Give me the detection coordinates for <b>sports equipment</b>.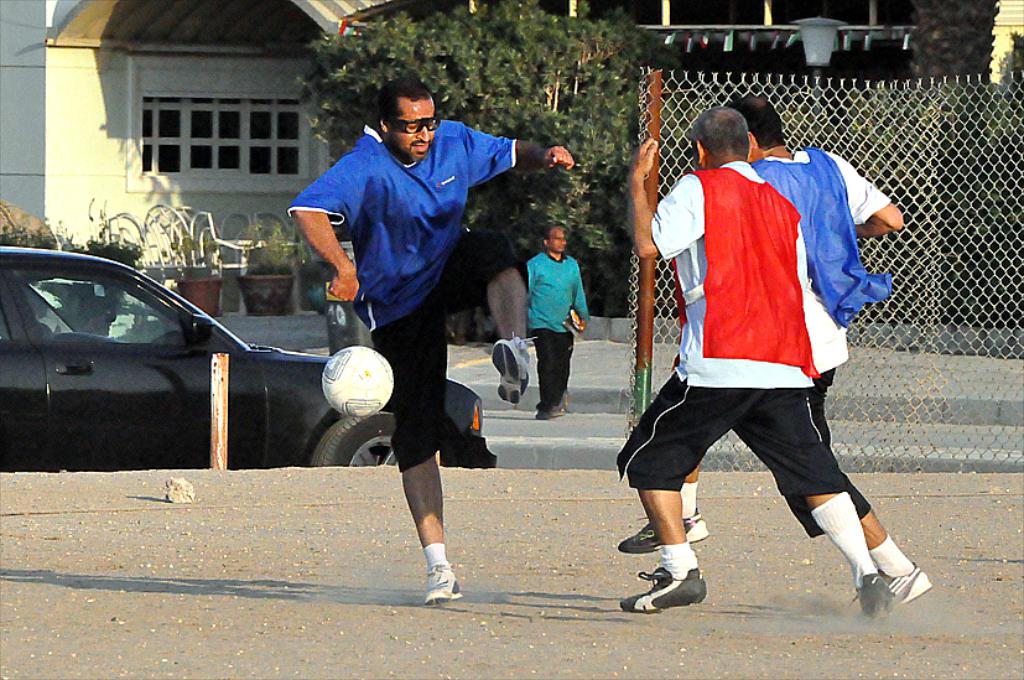
(x1=324, y1=343, x2=395, y2=415).
